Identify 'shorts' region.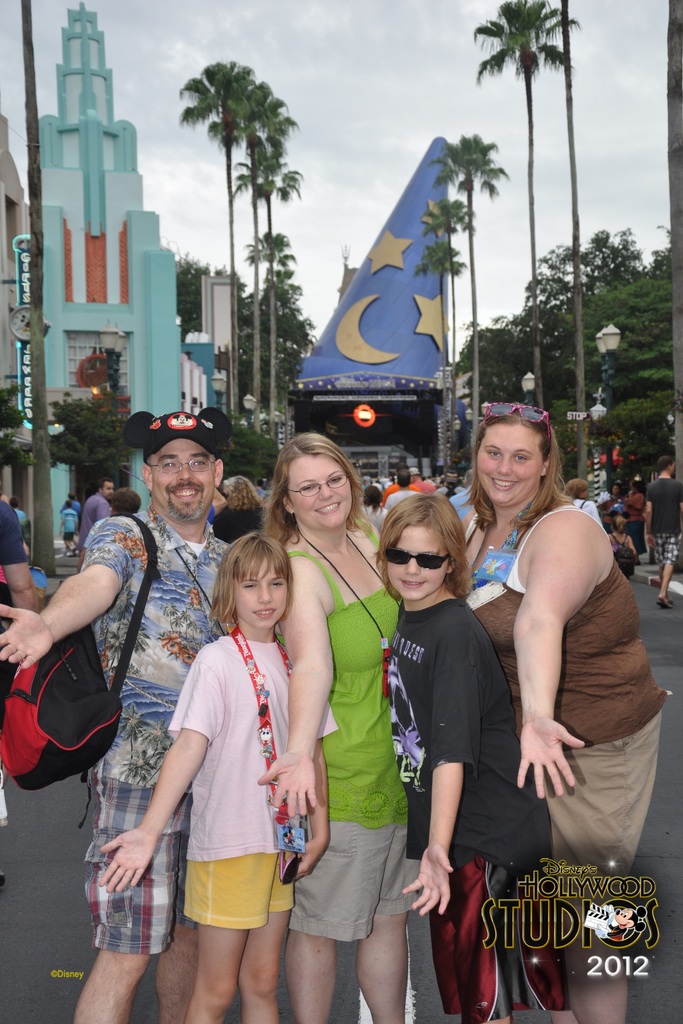
Region: bbox=(654, 532, 682, 571).
